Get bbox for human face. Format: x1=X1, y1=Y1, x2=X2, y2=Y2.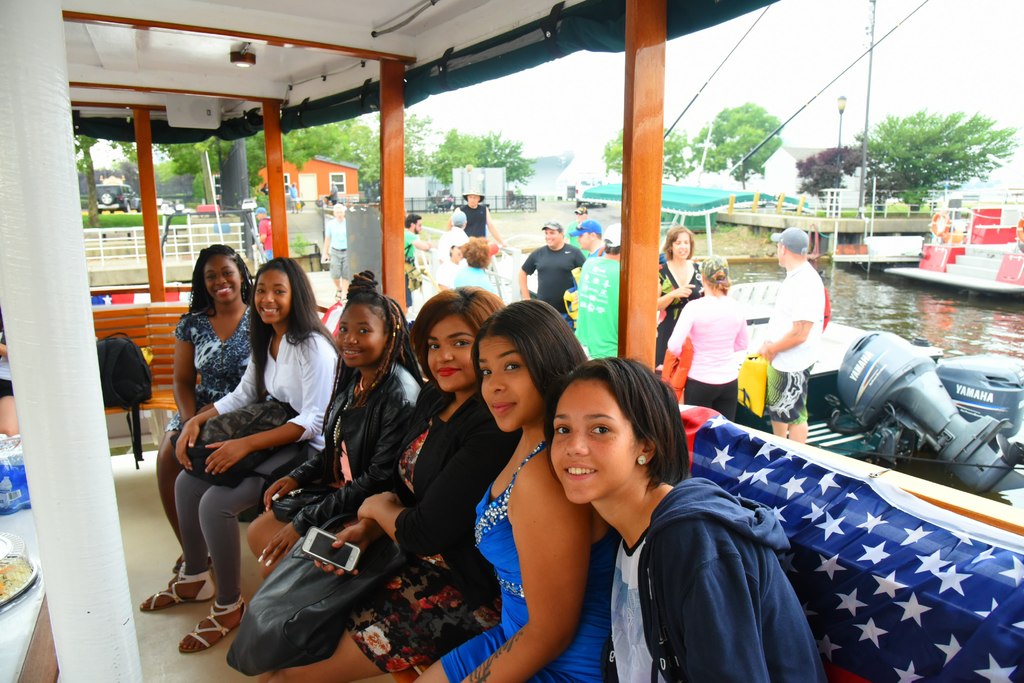
x1=578, y1=232, x2=589, y2=246.
